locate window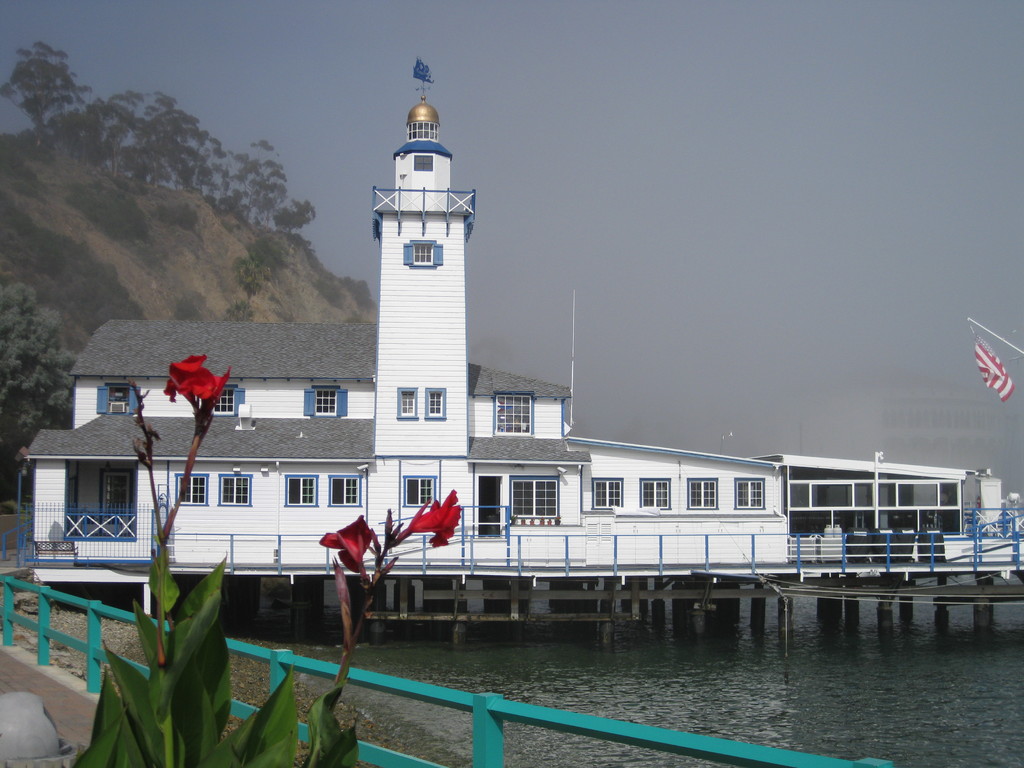
403, 477, 437, 507
